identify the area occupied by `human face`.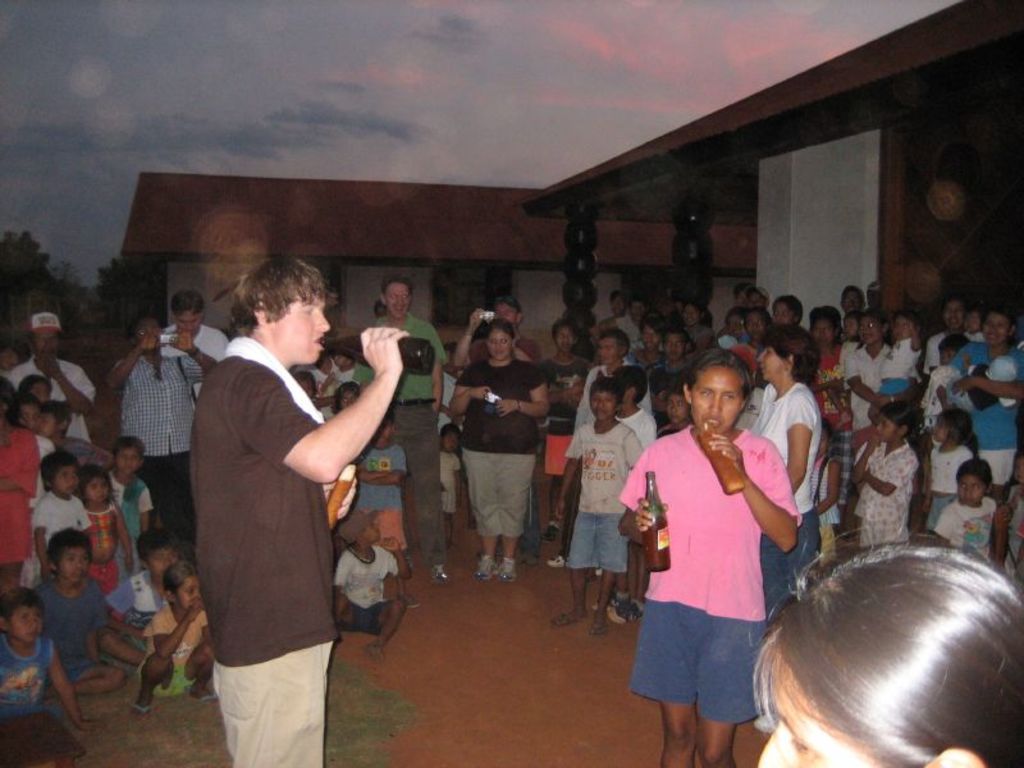
Area: l=33, t=387, r=51, b=399.
